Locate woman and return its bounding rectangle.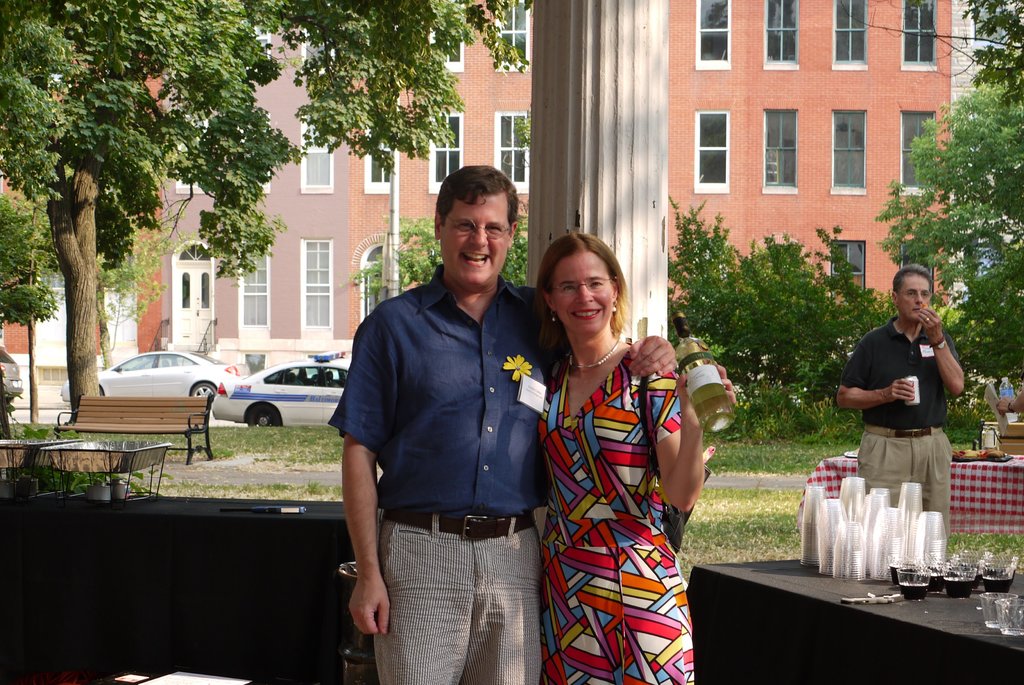
520,226,714,678.
